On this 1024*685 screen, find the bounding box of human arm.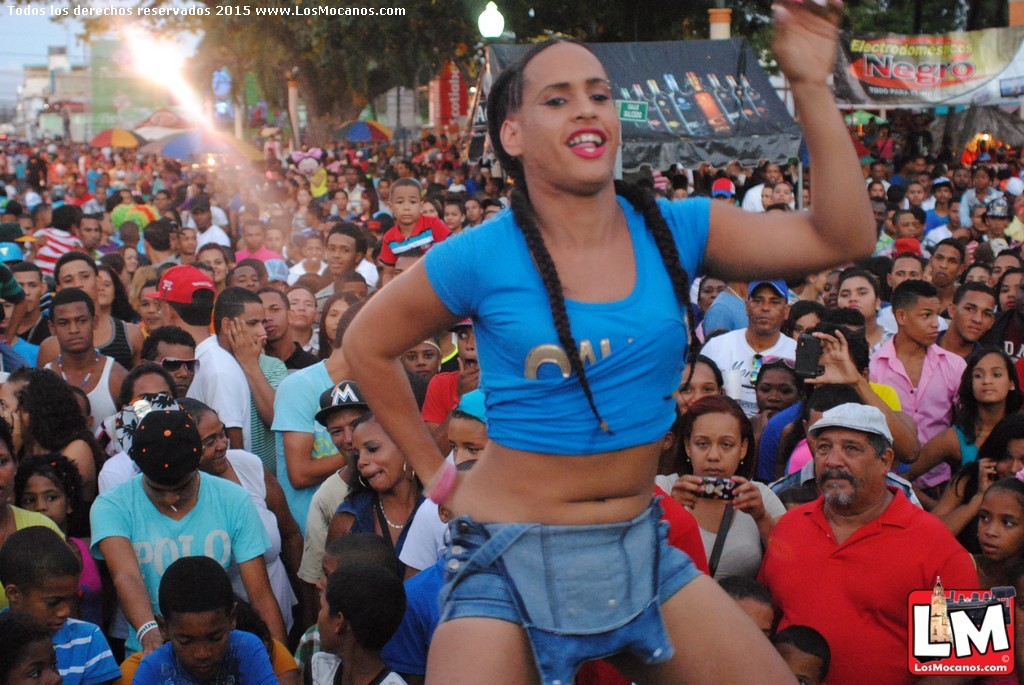
Bounding box: 727,480,769,540.
